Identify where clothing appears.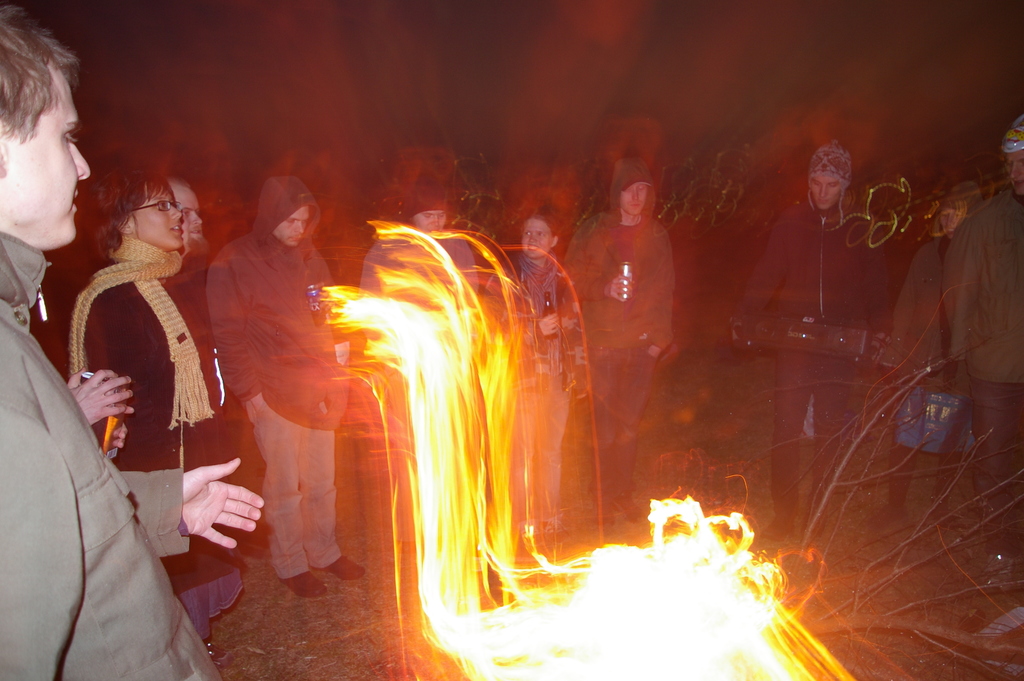
Appears at 563:203:676:492.
